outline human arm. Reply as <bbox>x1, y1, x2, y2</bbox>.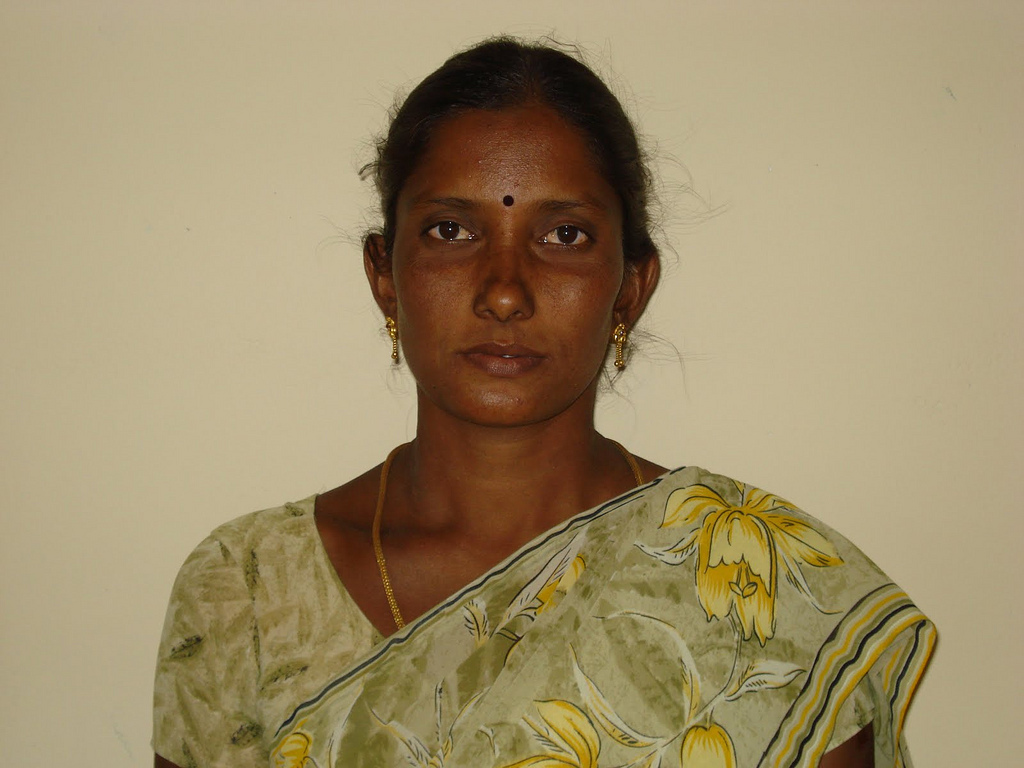
<bbox>148, 526, 270, 767</bbox>.
